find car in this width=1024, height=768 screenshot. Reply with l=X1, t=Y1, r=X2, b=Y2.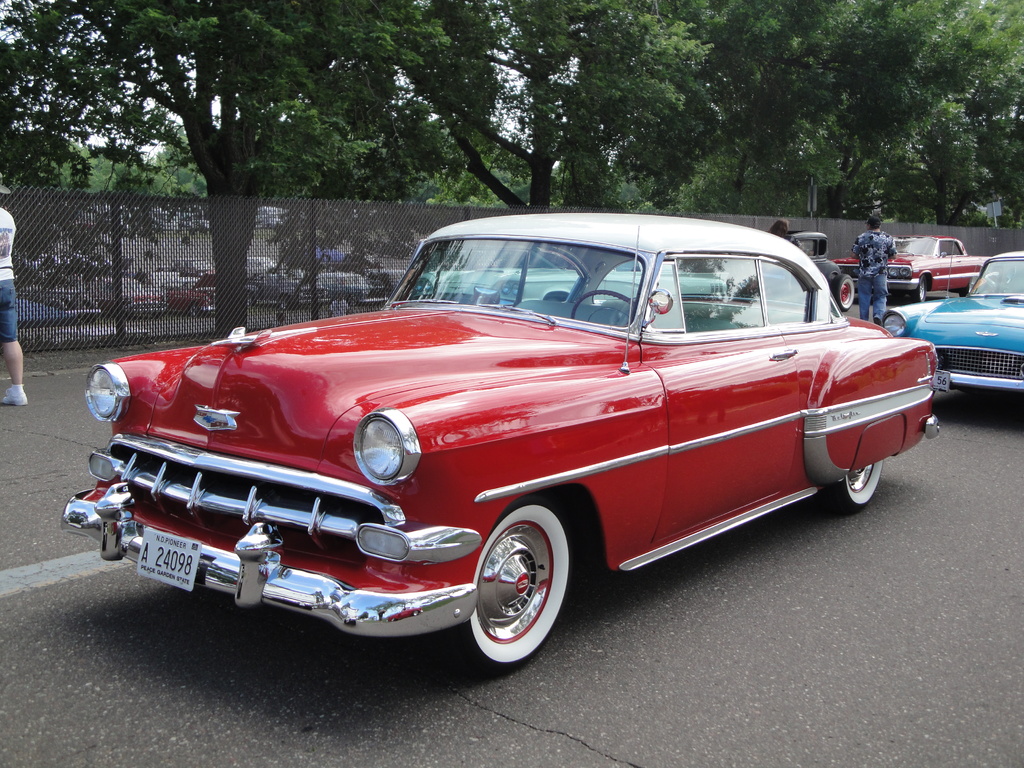
l=46, t=239, r=957, b=685.
